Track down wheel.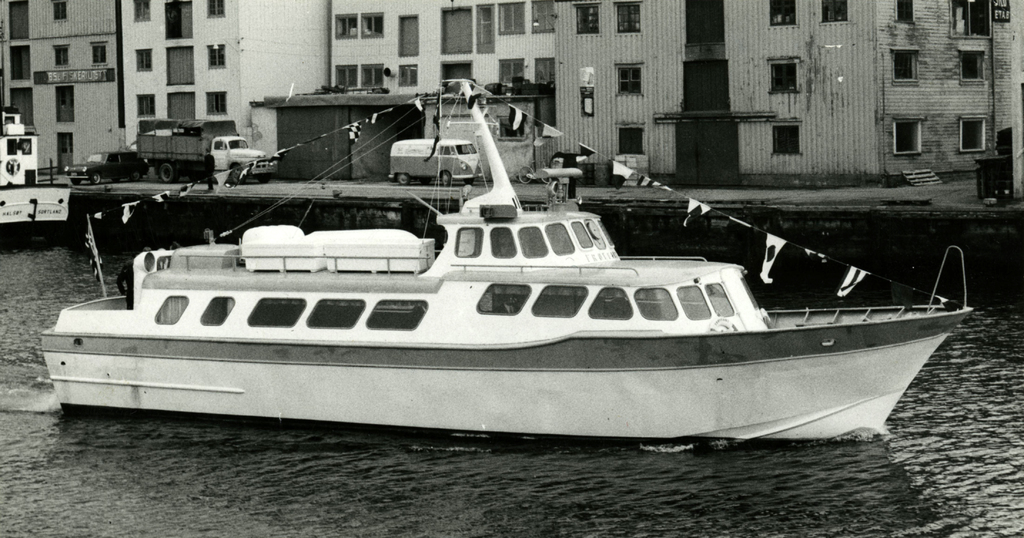
Tracked to select_region(71, 178, 81, 186).
